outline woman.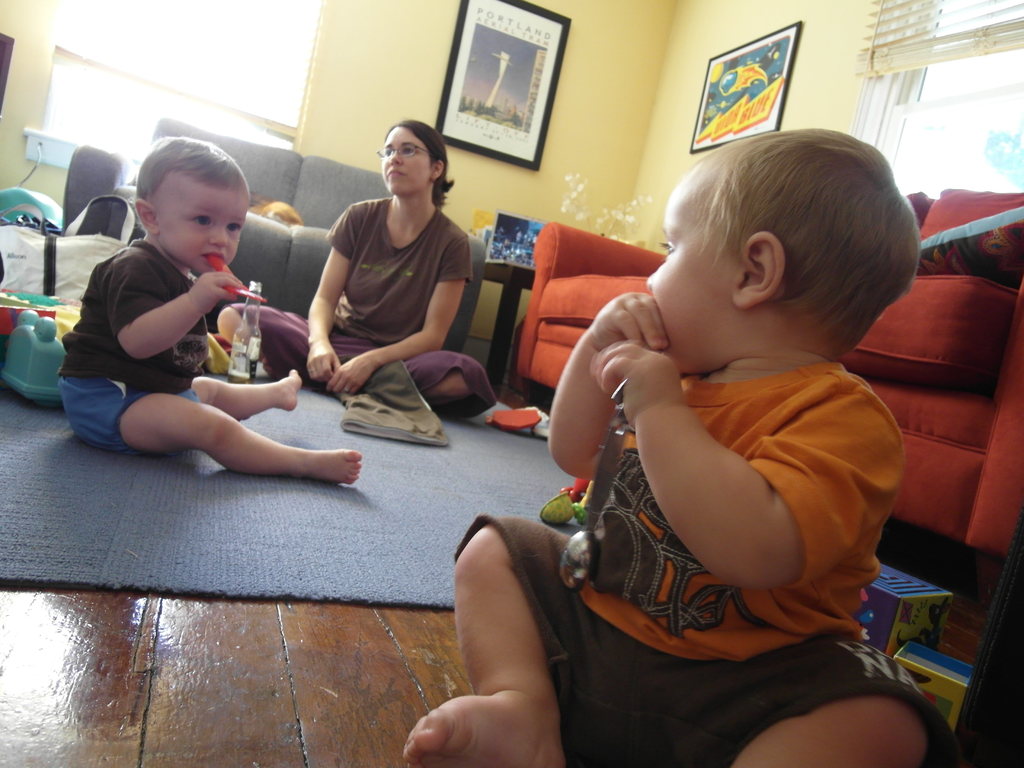
Outline: 218/122/497/420.
